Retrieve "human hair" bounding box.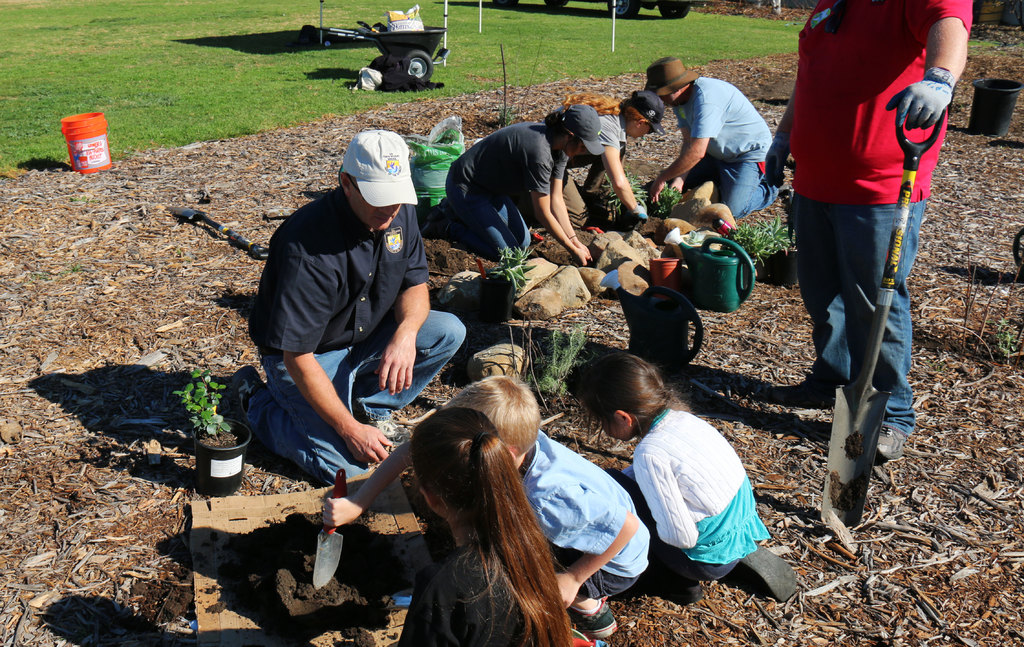
Bounding box: <region>445, 376, 542, 460</region>.
